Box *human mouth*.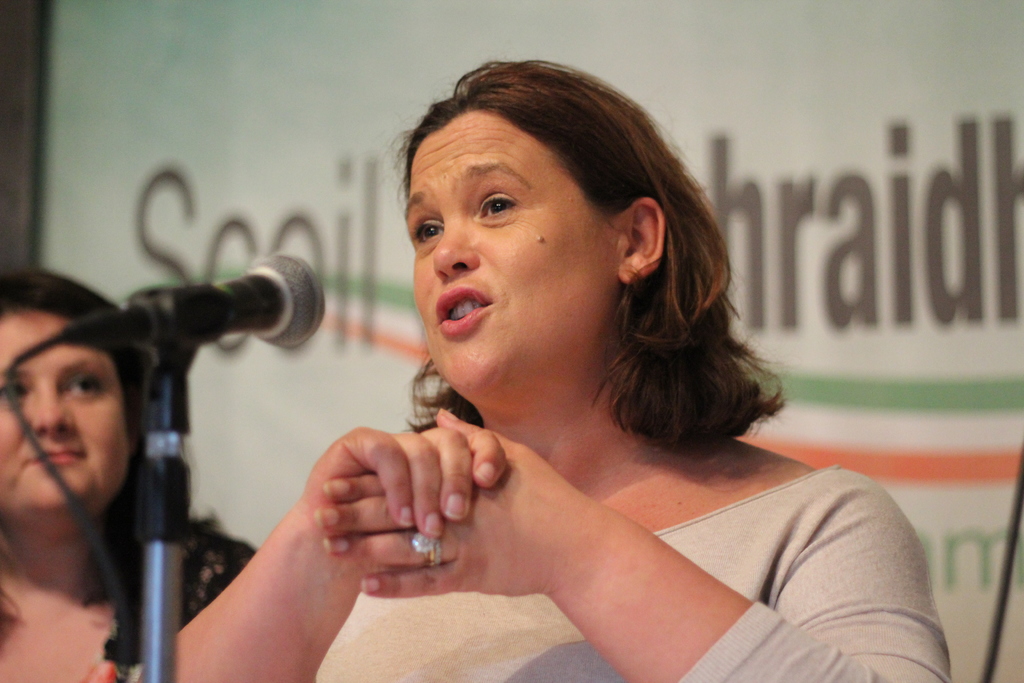
<bbox>26, 445, 81, 470</bbox>.
